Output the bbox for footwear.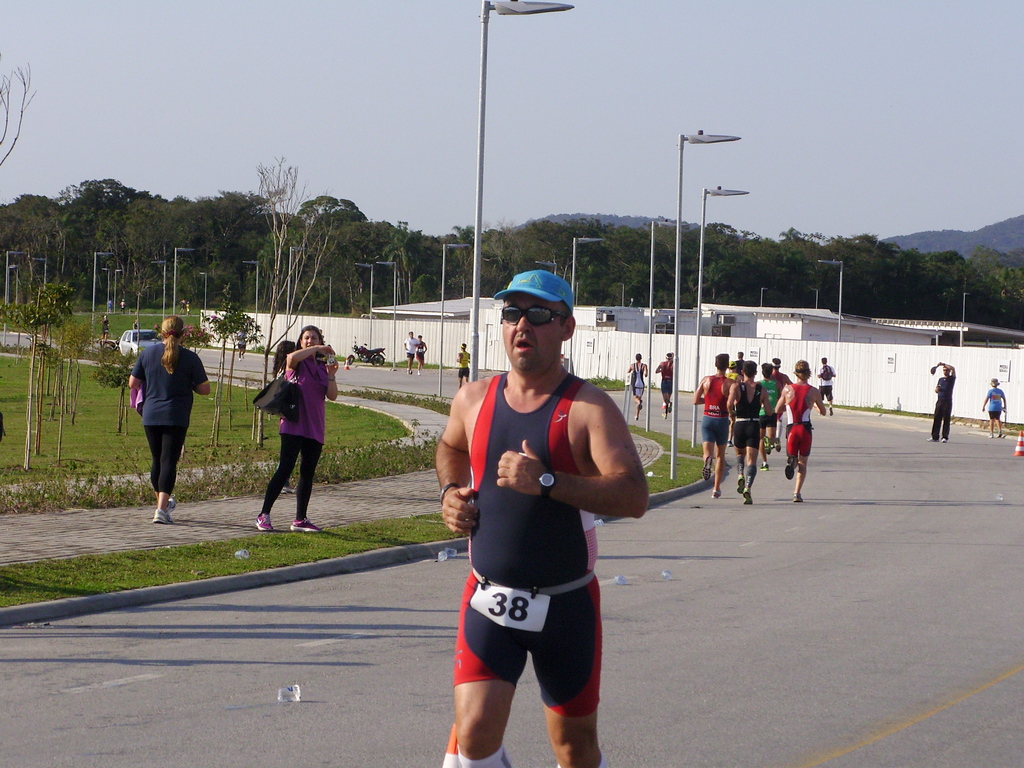
(252,513,273,532).
